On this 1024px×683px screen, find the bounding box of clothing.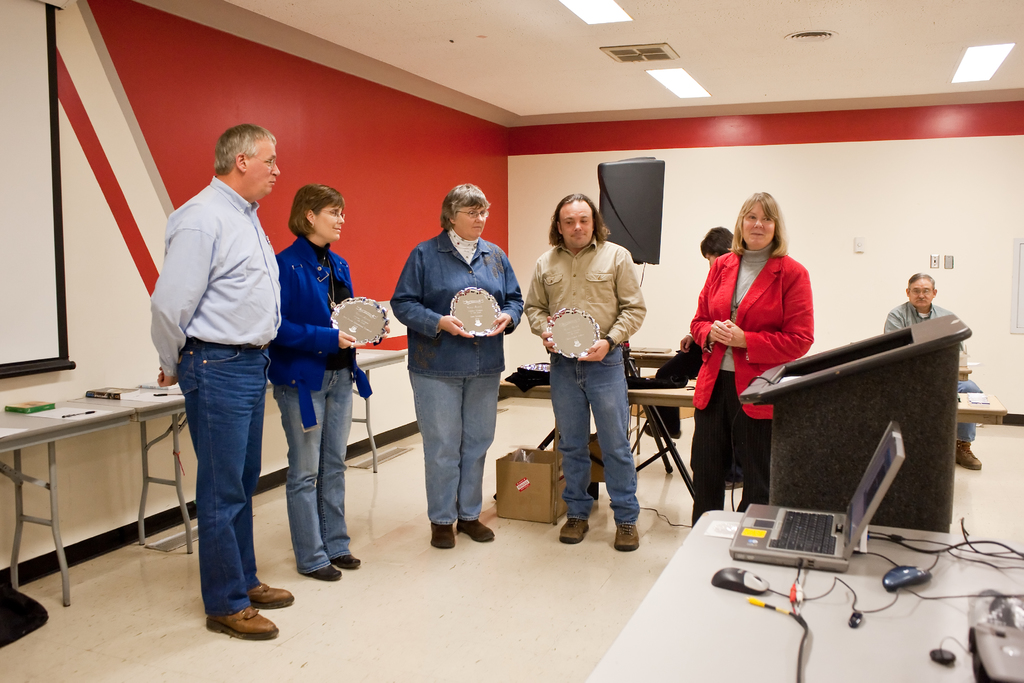
Bounding box: (x1=389, y1=226, x2=522, y2=527).
